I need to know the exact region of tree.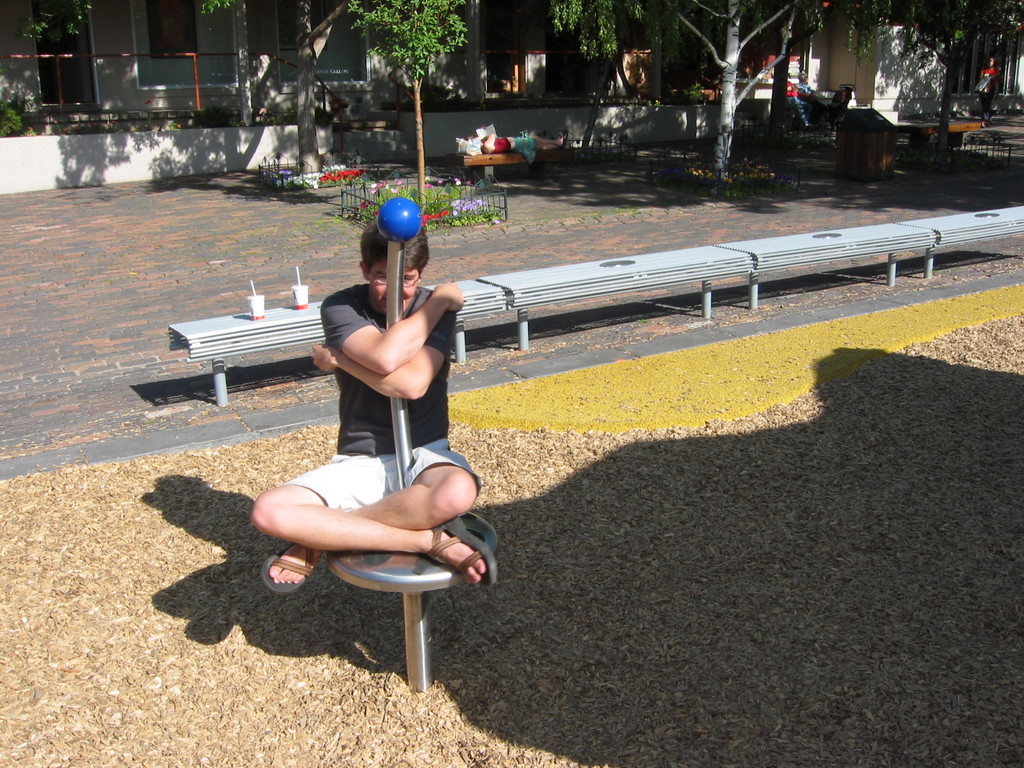
Region: (545, 0, 852, 181).
